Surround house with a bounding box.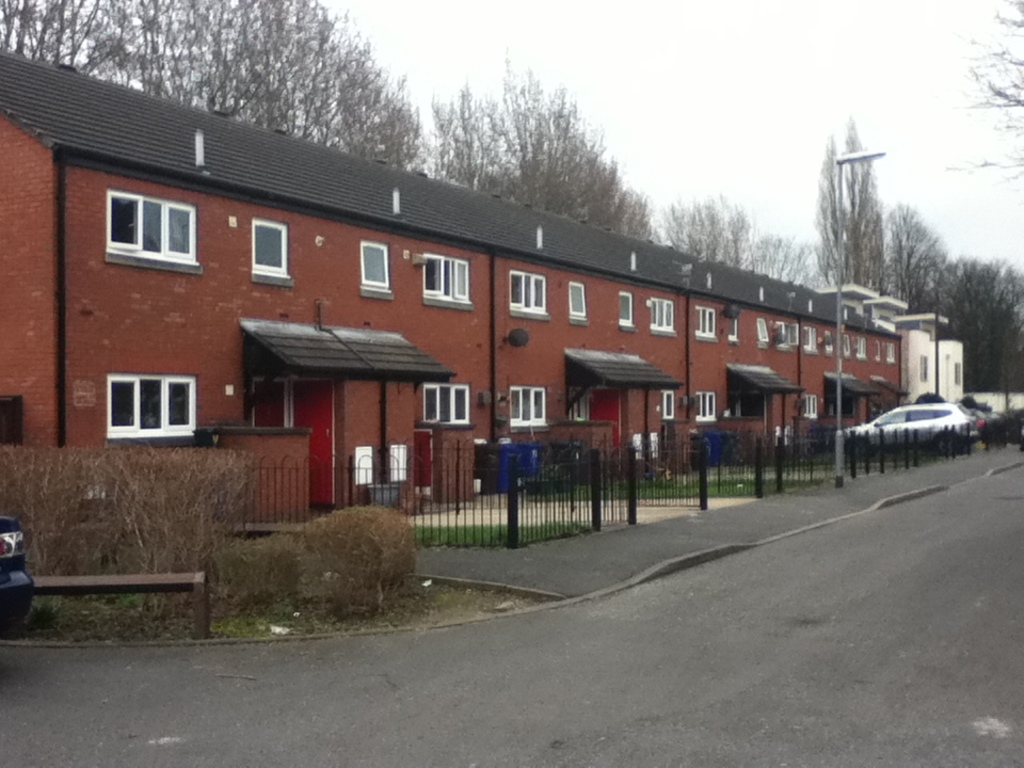
bbox=[0, 50, 492, 513].
